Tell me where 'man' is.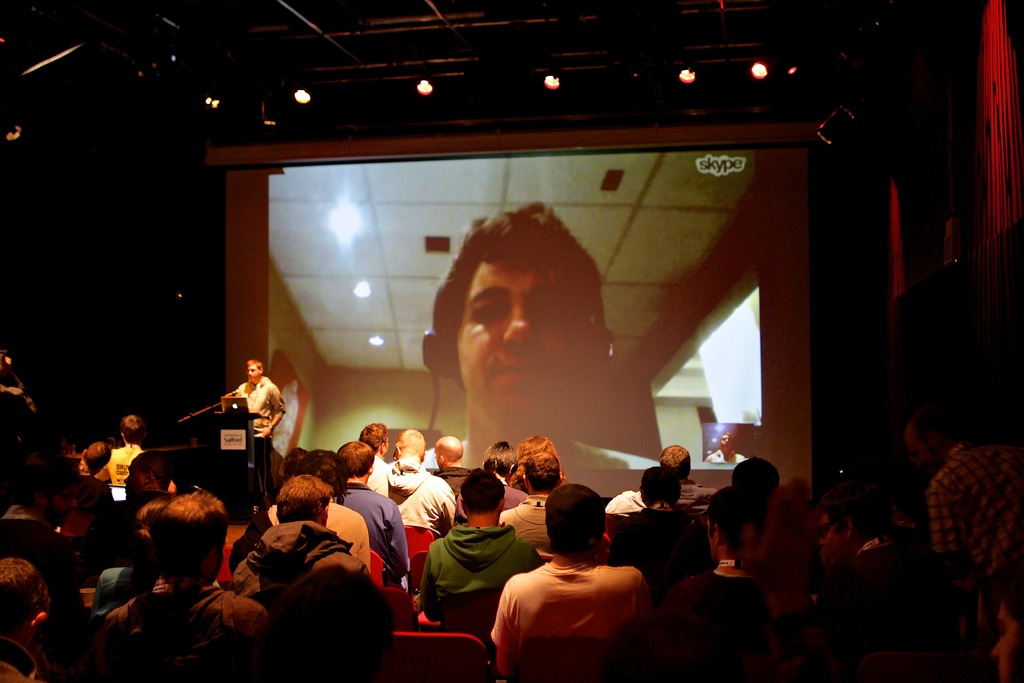
'man' is at l=0, t=557, r=52, b=682.
